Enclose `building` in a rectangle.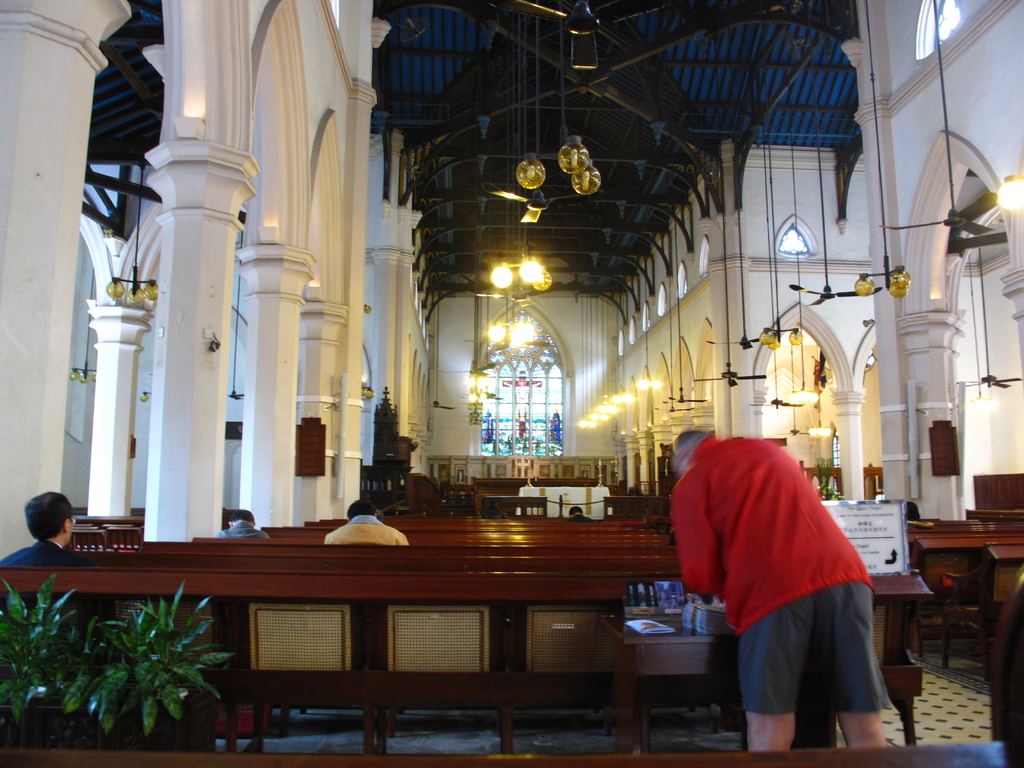
0 0 1023 767.
